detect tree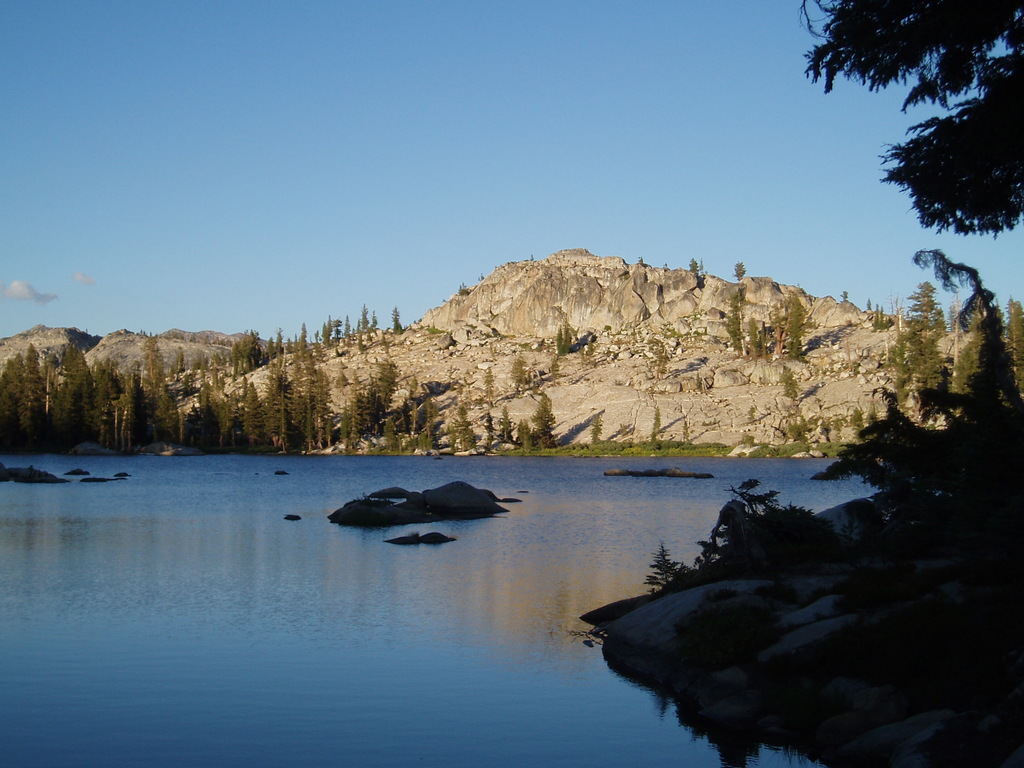
select_region(887, 283, 959, 422)
